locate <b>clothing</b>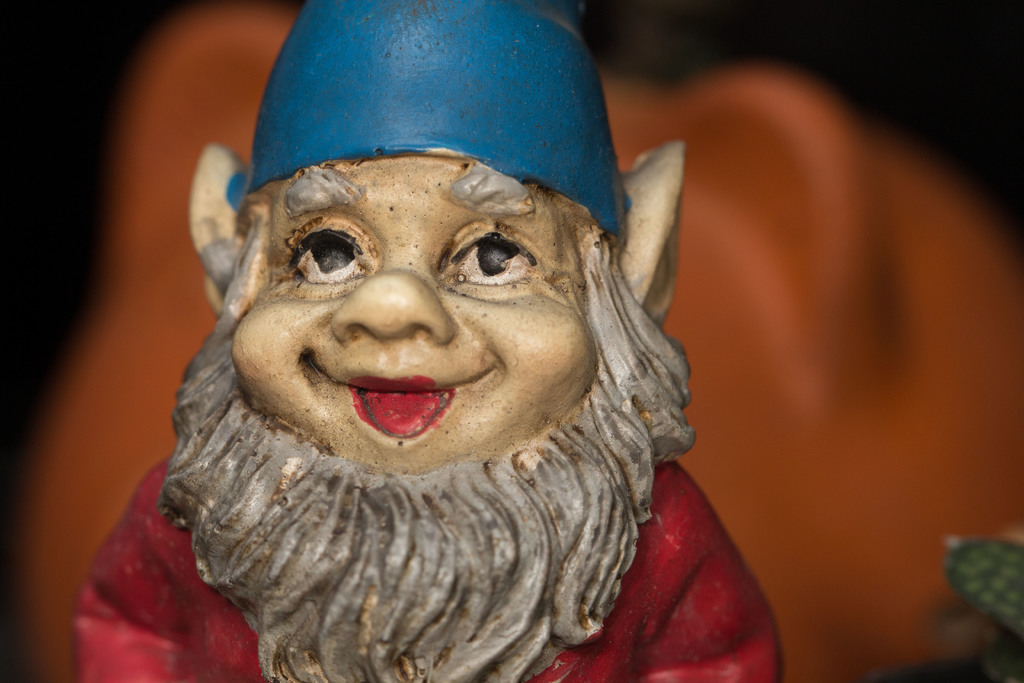
x1=72 y1=447 x2=778 y2=682
